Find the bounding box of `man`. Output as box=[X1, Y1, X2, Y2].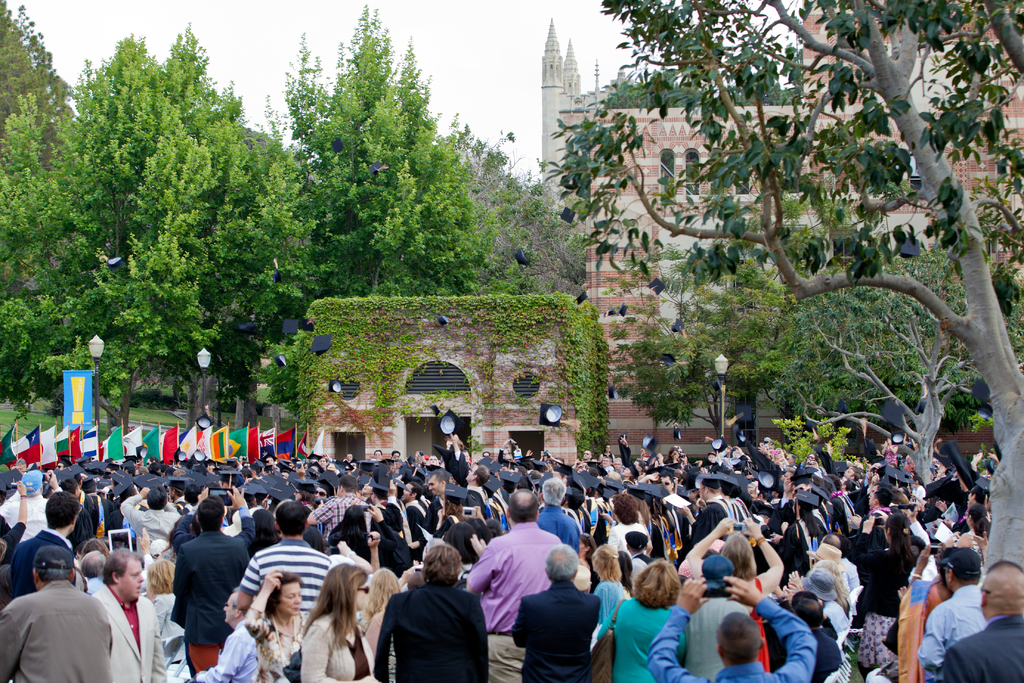
box=[911, 550, 987, 680].
